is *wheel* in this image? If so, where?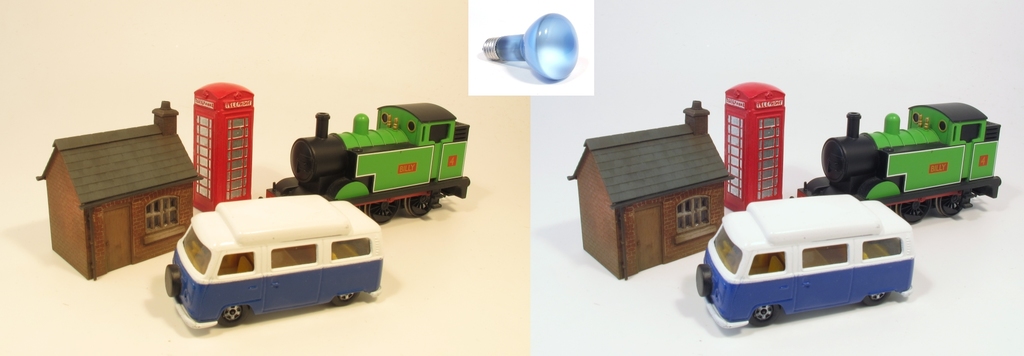
Yes, at rect(360, 203, 397, 221).
